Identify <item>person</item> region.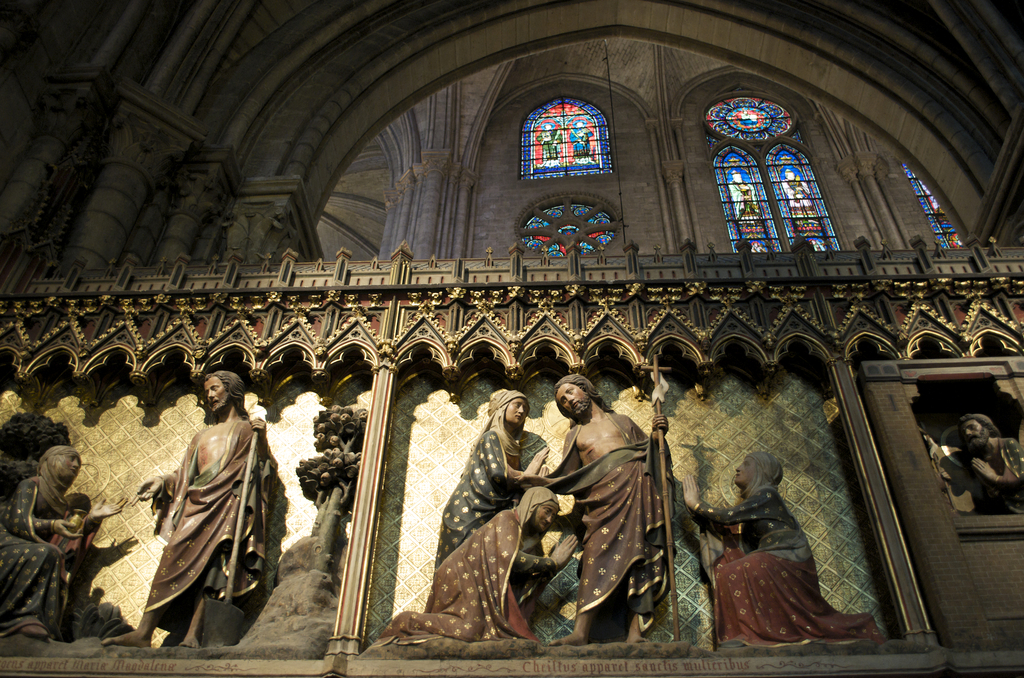
Region: 924:412:1023:513.
